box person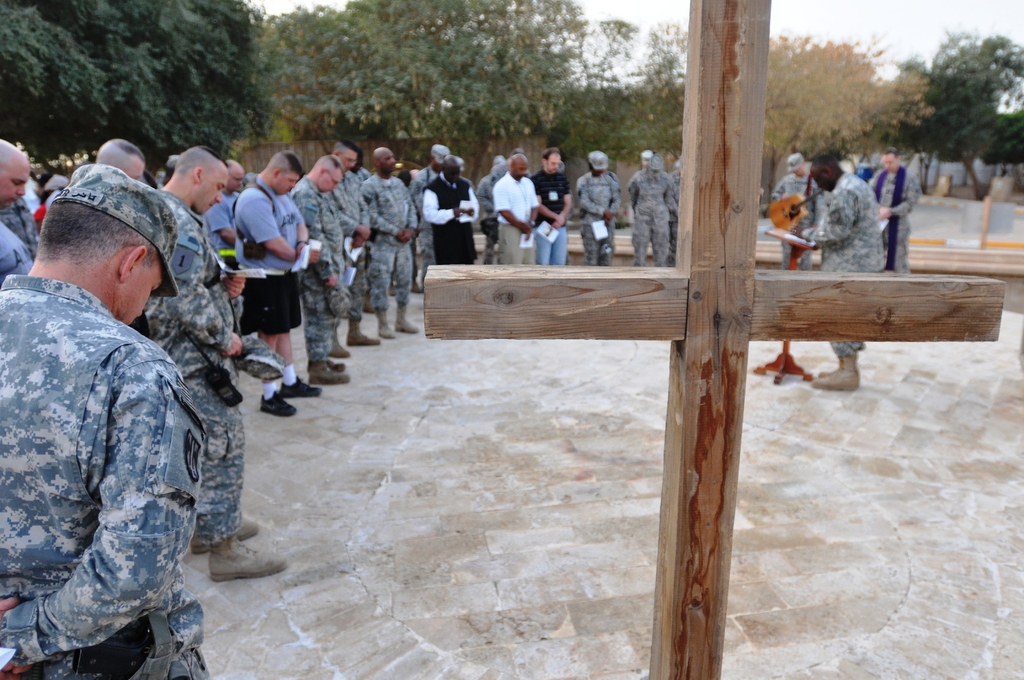
locate(574, 150, 621, 265)
